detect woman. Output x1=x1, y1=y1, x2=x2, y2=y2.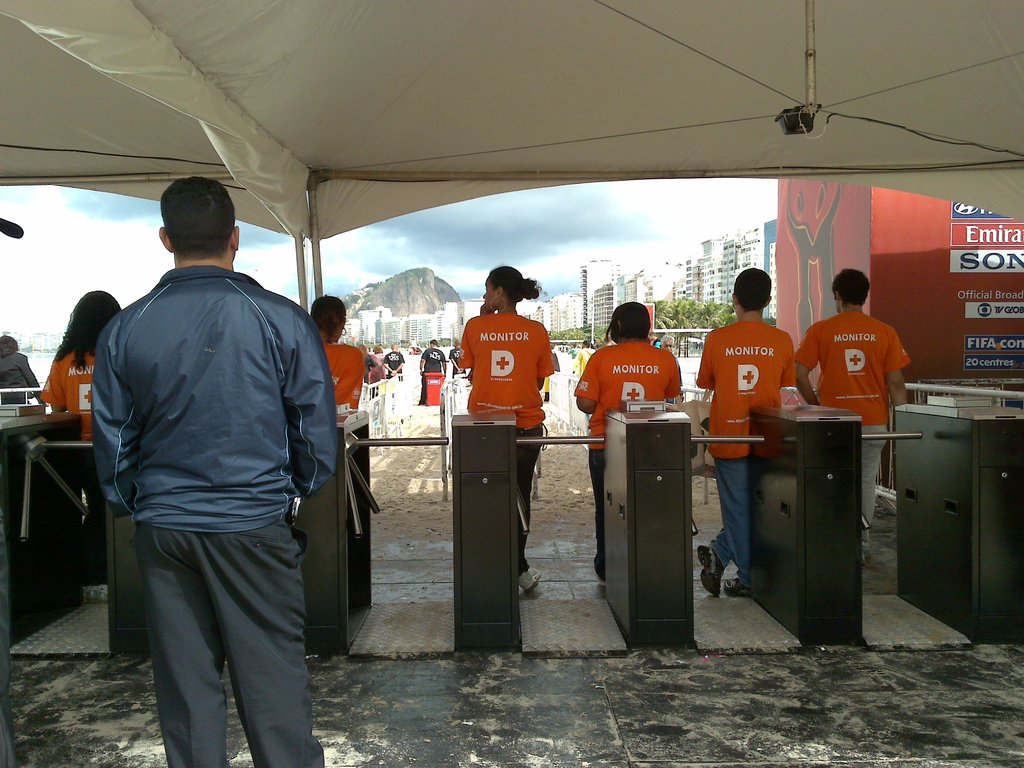
x1=30, y1=283, x2=131, y2=587.
